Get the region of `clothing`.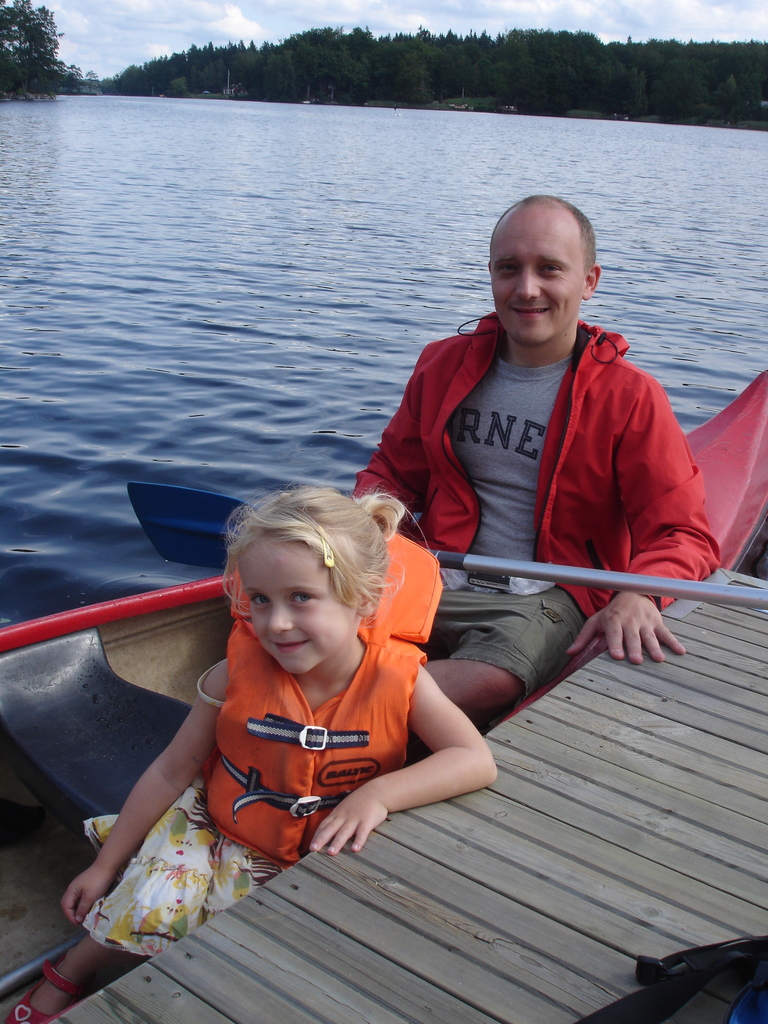
region(81, 658, 302, 970).
